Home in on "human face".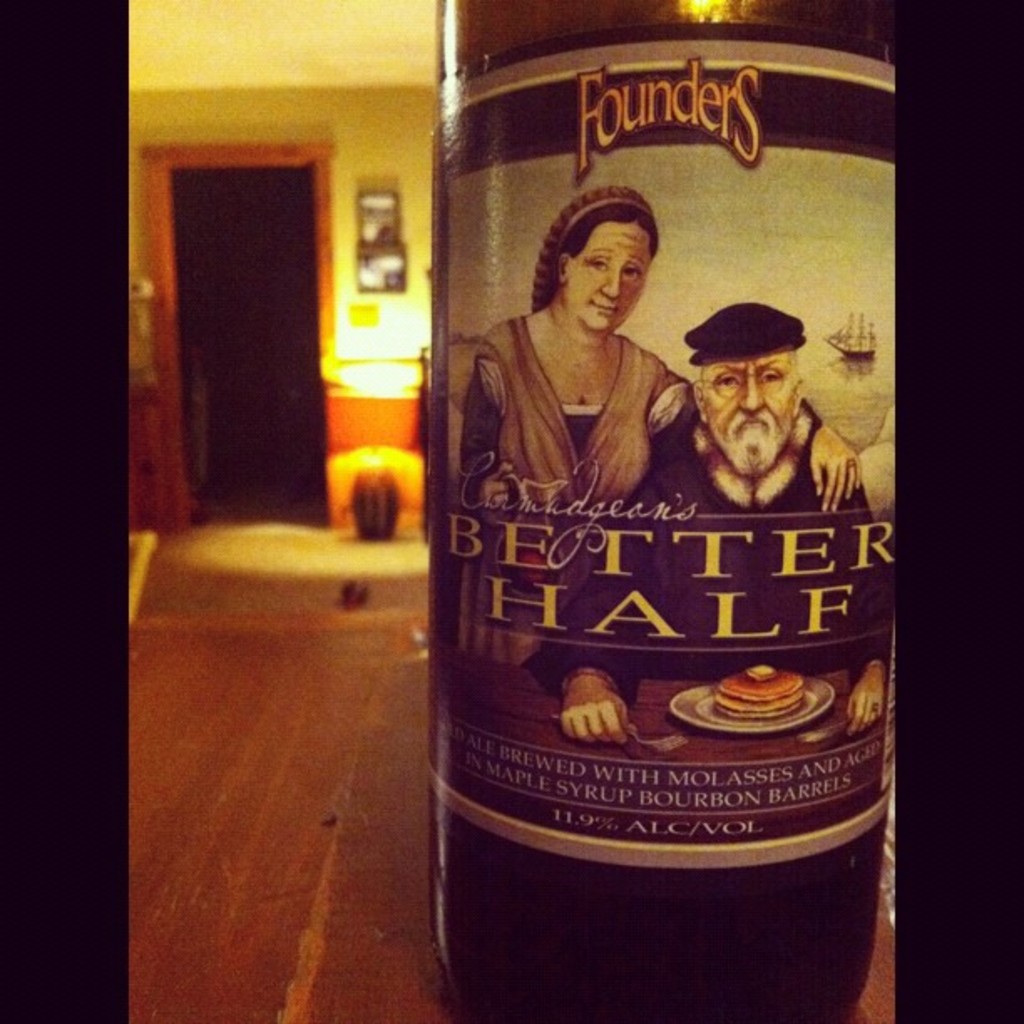
Homed in at <bbox>703, 348, 795, 467</bbox>.
